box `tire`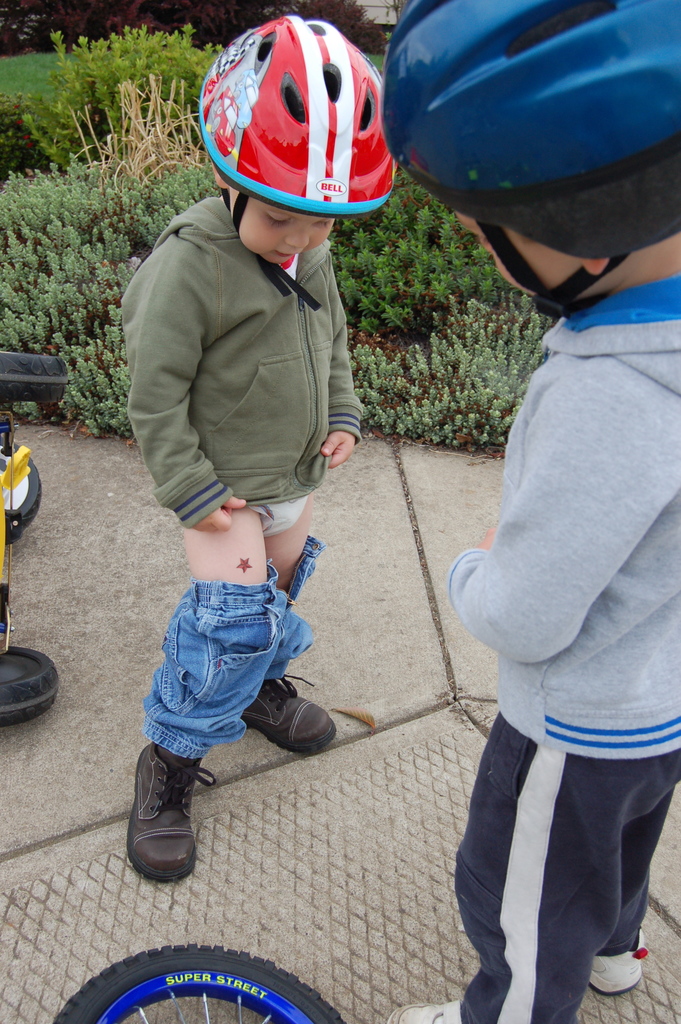
pyautogui.locateOnScreen(1, 444, 50, 533)
